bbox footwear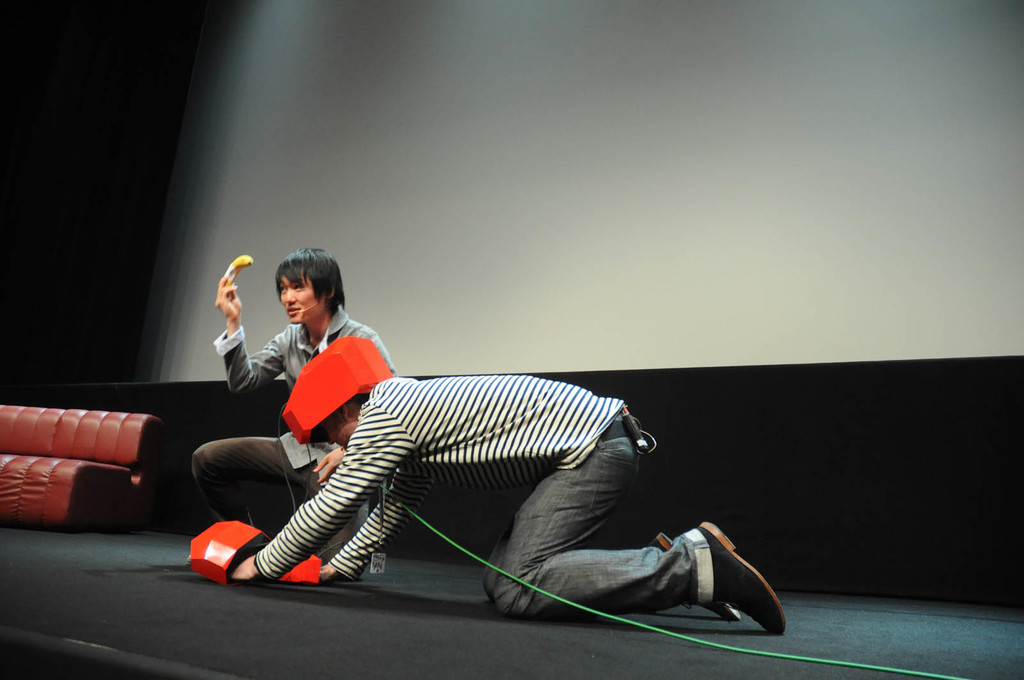
{"left": 698, "top": 515, "right": 788, "bottom": 637}
